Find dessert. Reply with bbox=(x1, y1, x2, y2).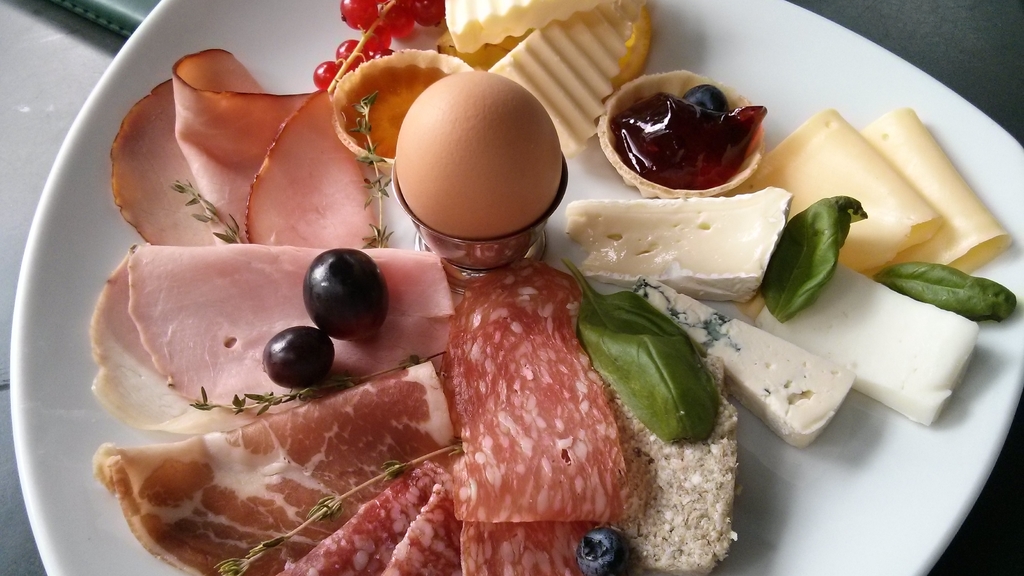
bbox=(436, 273, 624, 575).
